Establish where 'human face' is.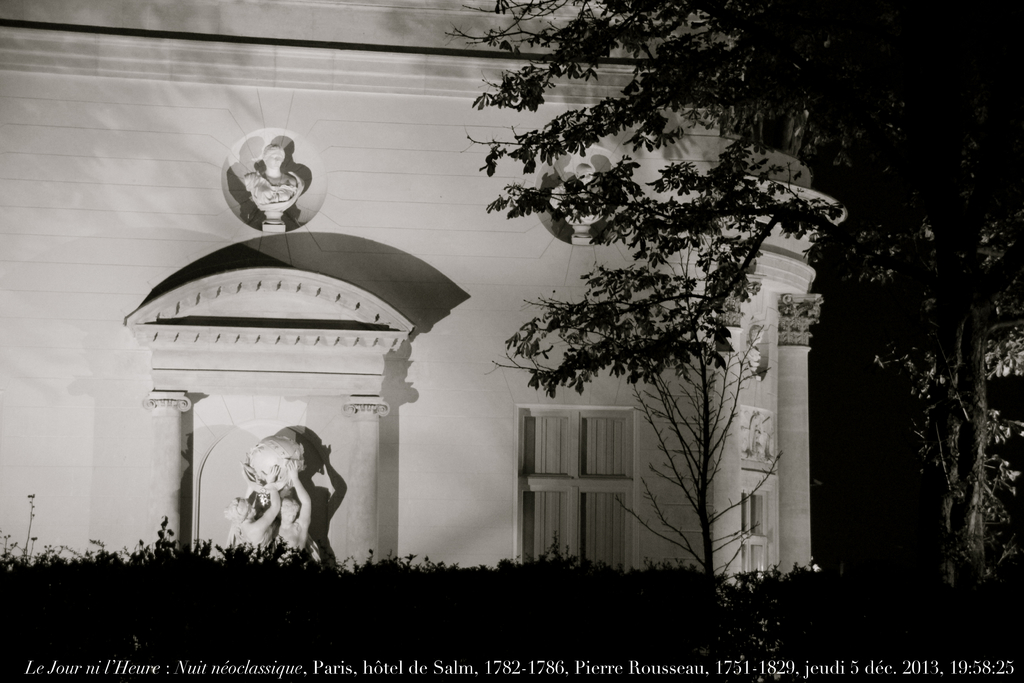
Established at (265, 150, 283, 170).
